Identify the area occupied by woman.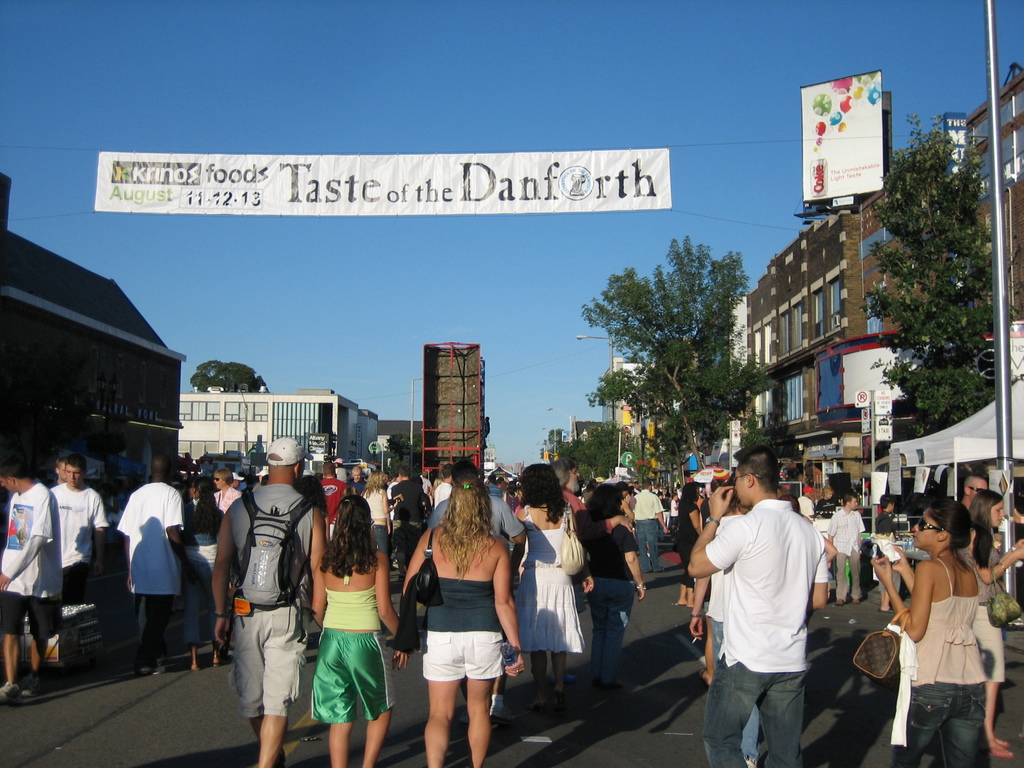
Area: 500/451/588/696.
